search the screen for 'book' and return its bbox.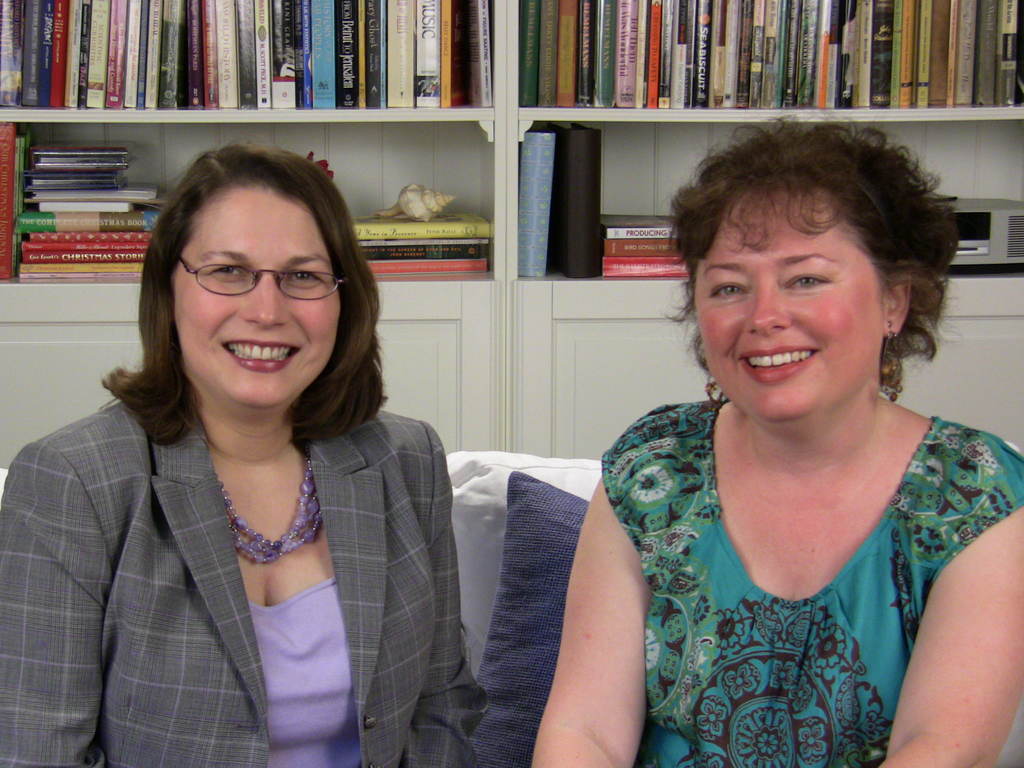
Found: left=346, top=214, right=493, bottom=238.
